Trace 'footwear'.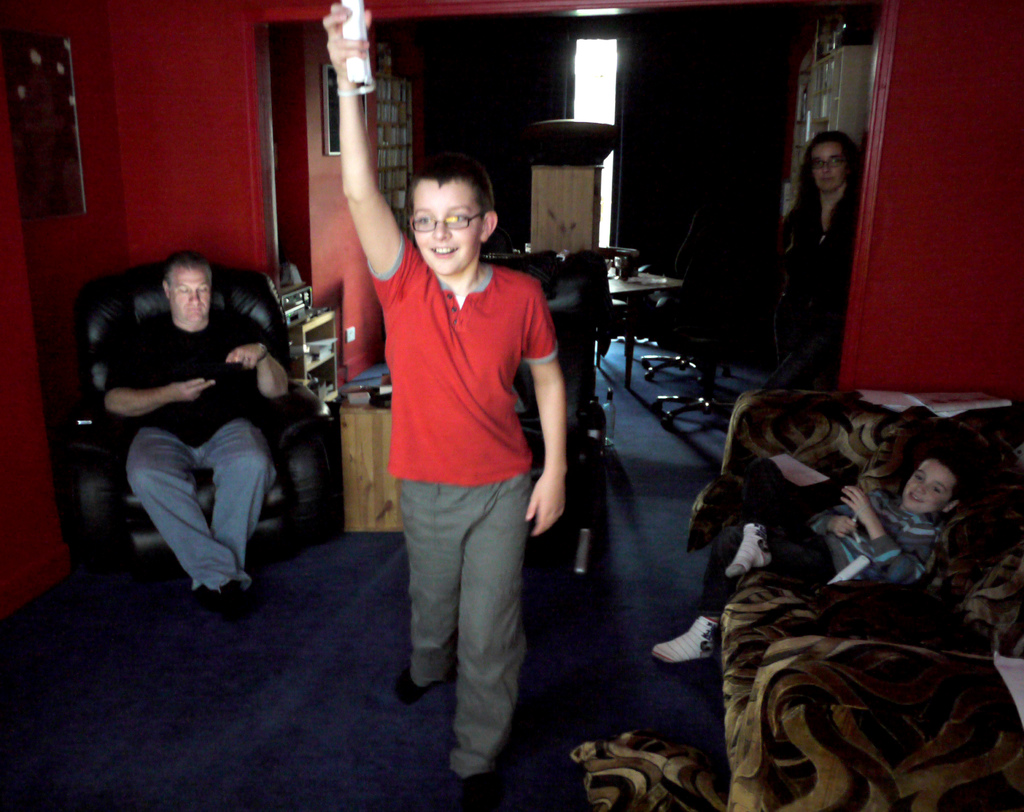
Traced to pyautogui.locateOnScreen(646, 609, 728, 665).
